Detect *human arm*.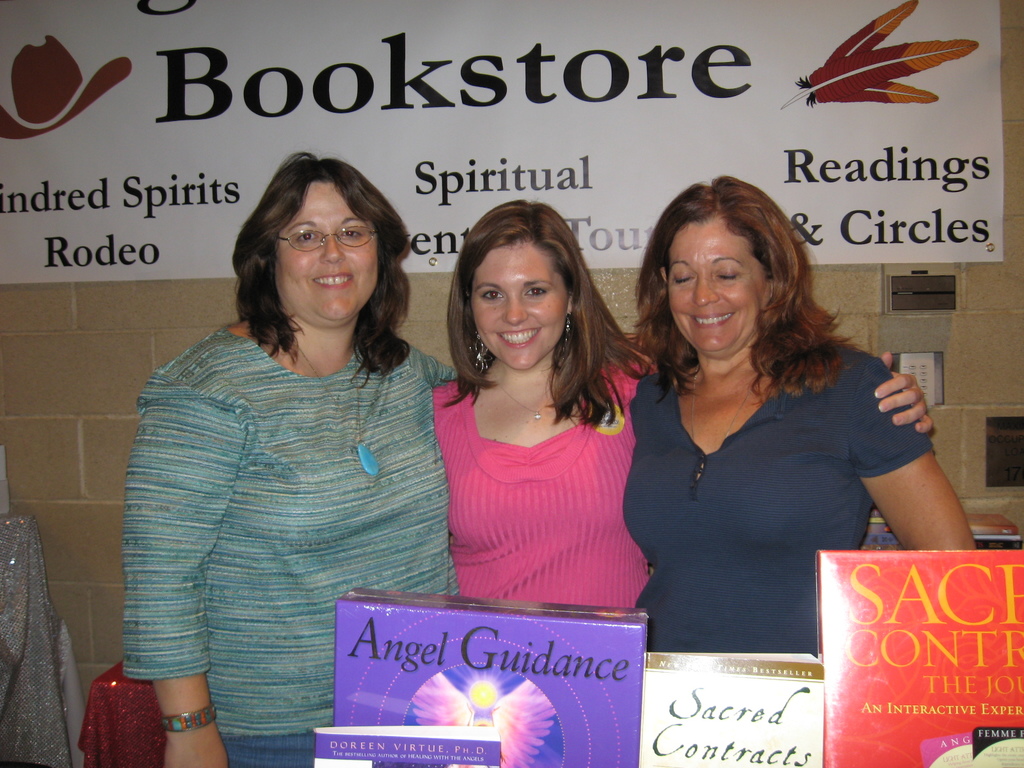
Detected at box(865, 362, 933, 431).
